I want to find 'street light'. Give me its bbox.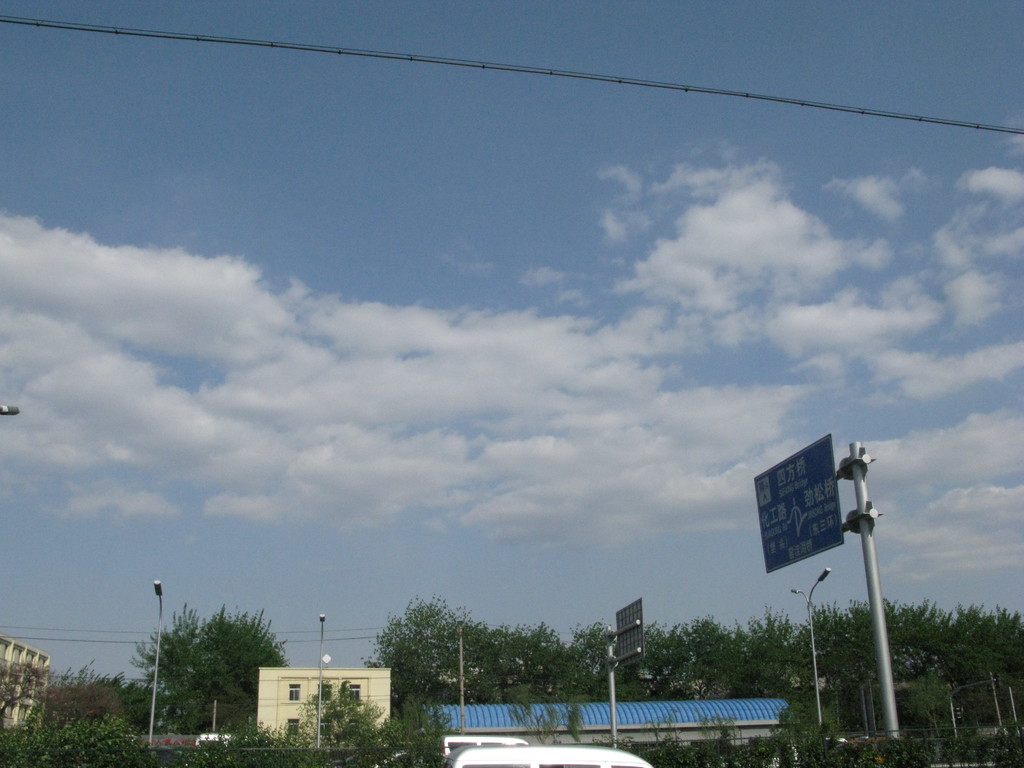
(317, 612, 329, 749).
